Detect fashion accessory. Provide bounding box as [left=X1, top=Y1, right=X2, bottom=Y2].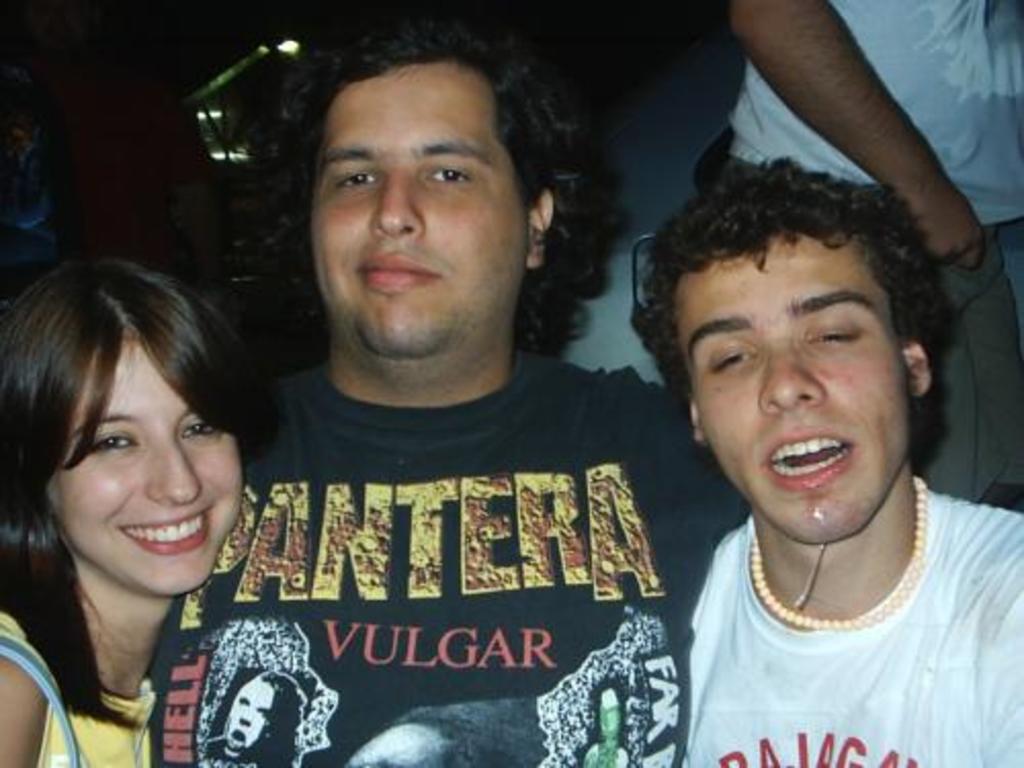
[left=748, top=473, right=930, bottom=631].
